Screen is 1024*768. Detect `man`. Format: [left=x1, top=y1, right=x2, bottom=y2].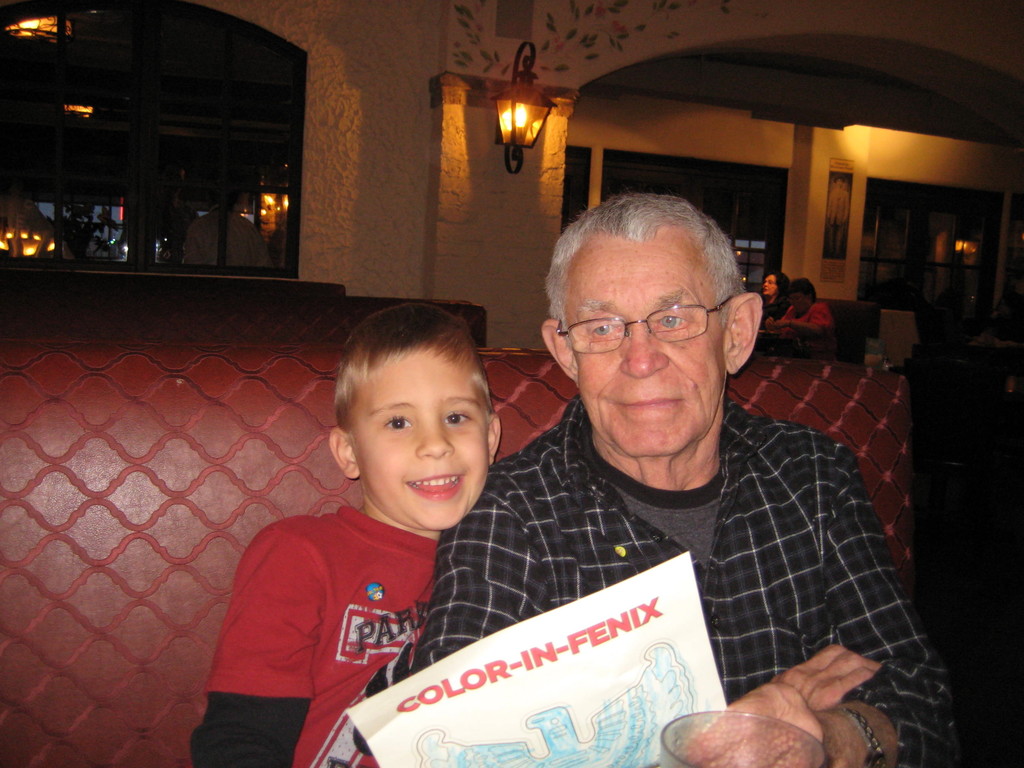
[left=385, top=167, right=922, bottom=760].
